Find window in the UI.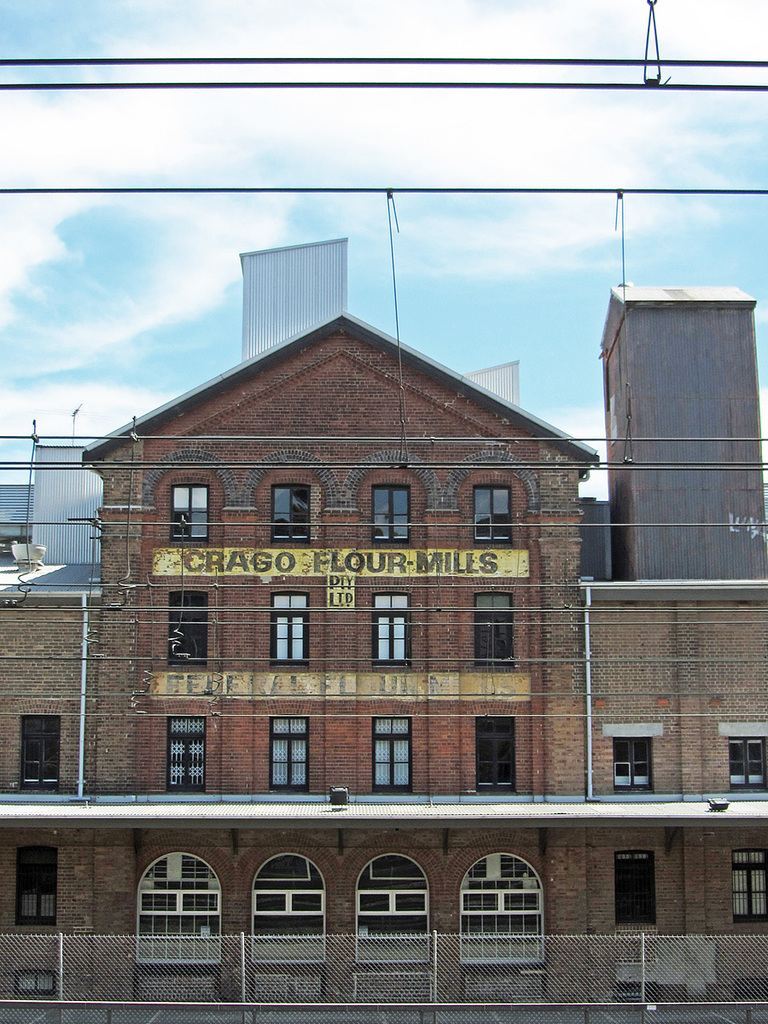
UI element at rect(736, 850, 767, 921).
